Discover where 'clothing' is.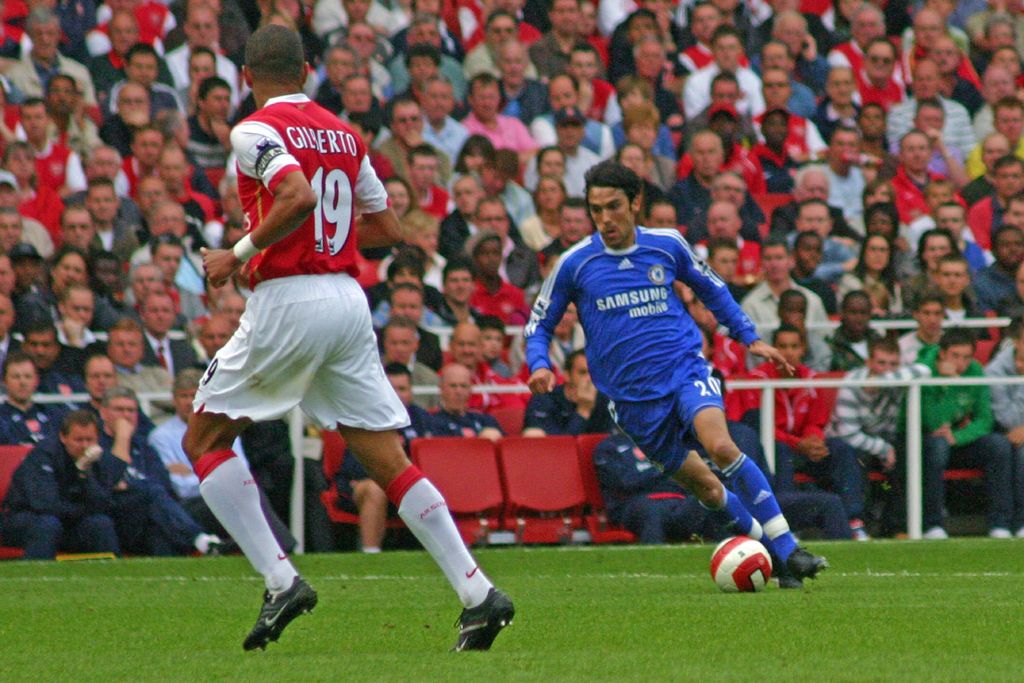
Discovered at box=[886, 169, 968, 224].
